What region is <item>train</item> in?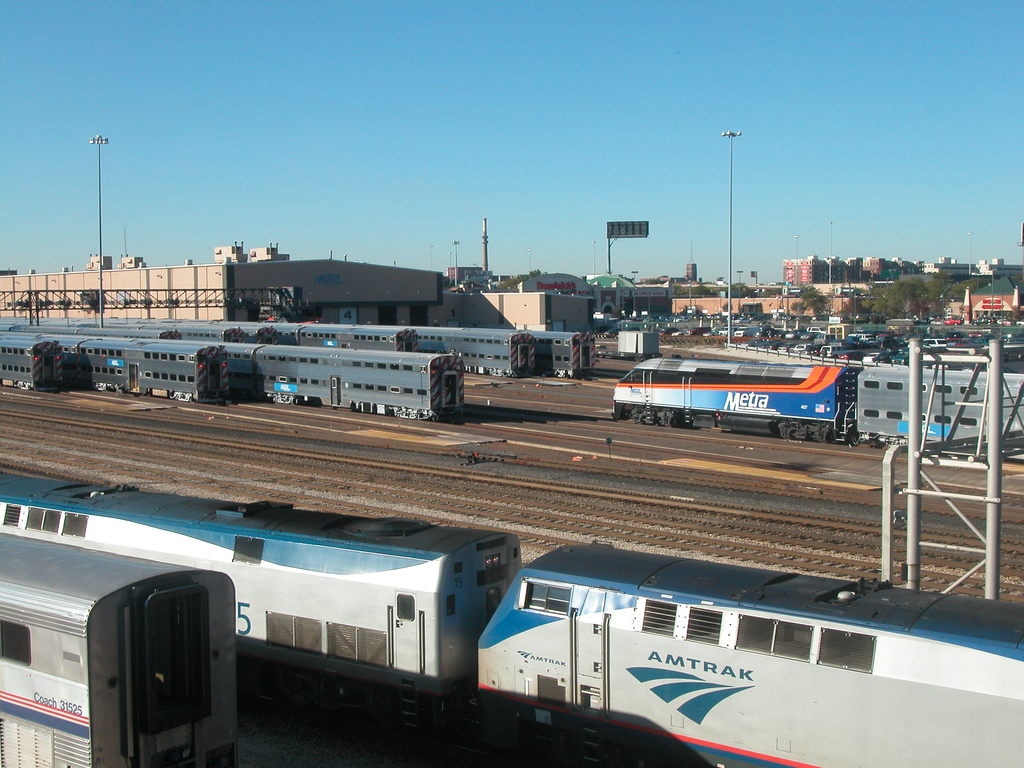
(0,524,244,767).
